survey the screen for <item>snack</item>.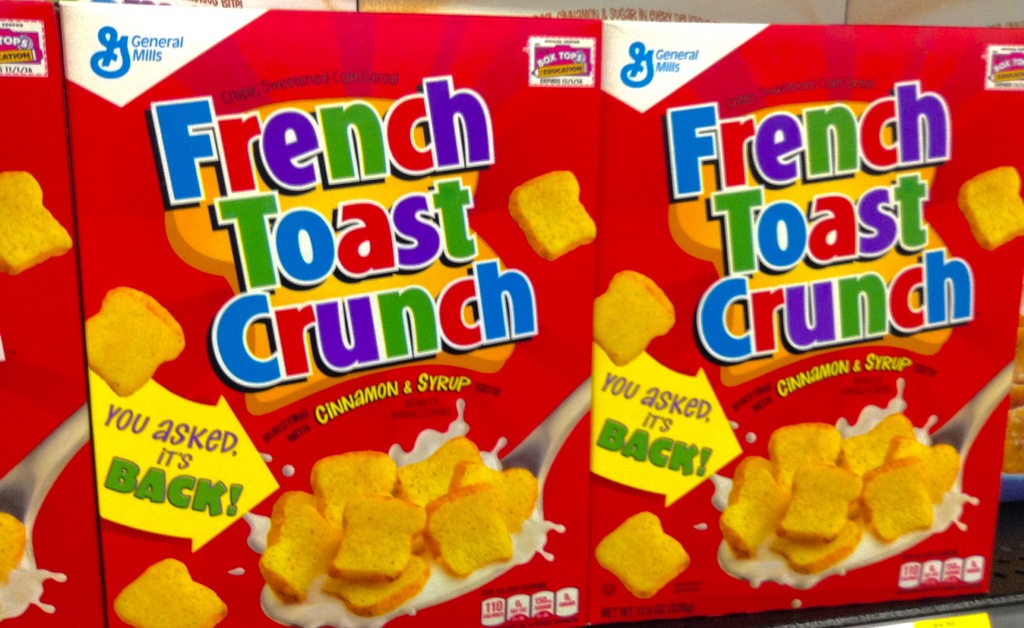
Survey found: Rect(2, 173, 70, 275).
